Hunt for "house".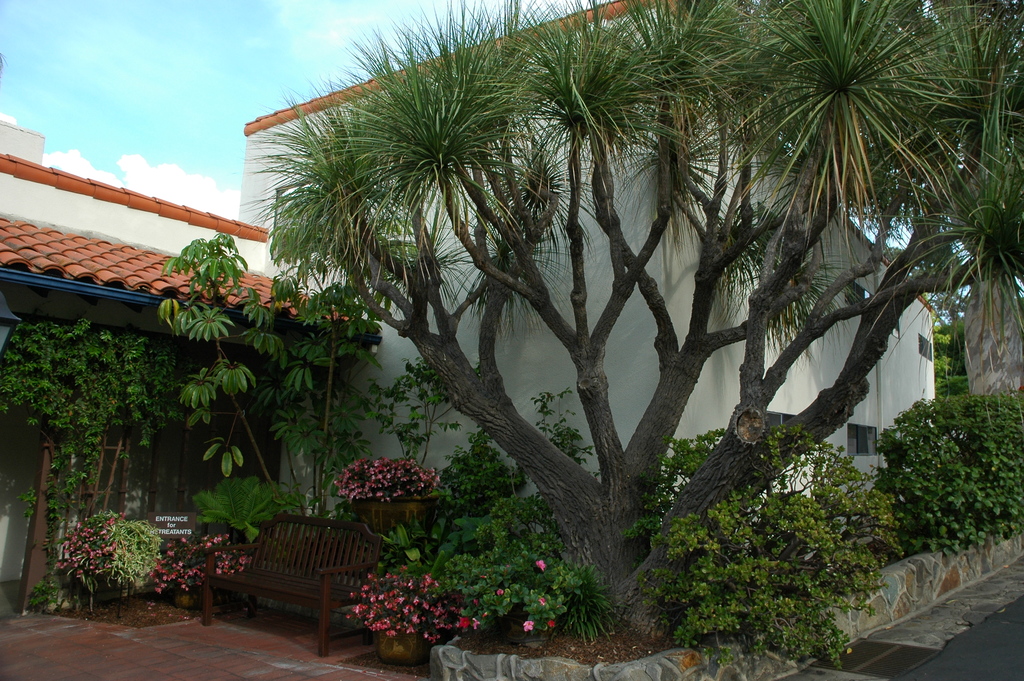
Hunted down at {"left": 232, "top": 1, "right": 937, "bottom": 629}.
